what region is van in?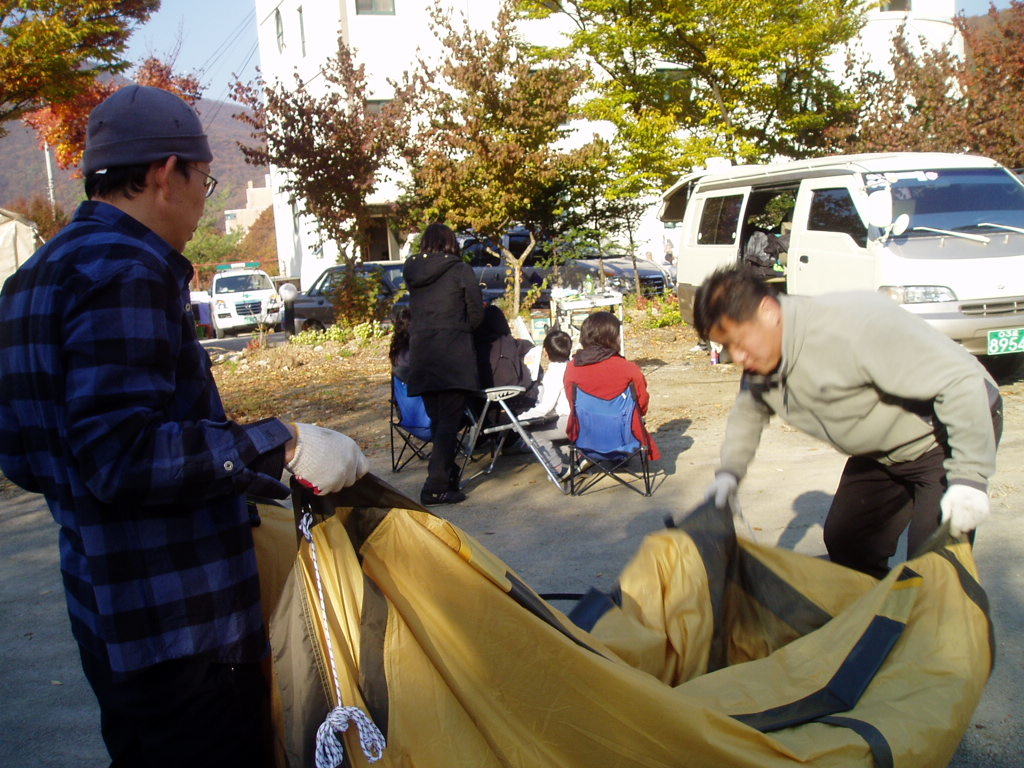
[x1=207, y1=258, x2=285, y2=339].
